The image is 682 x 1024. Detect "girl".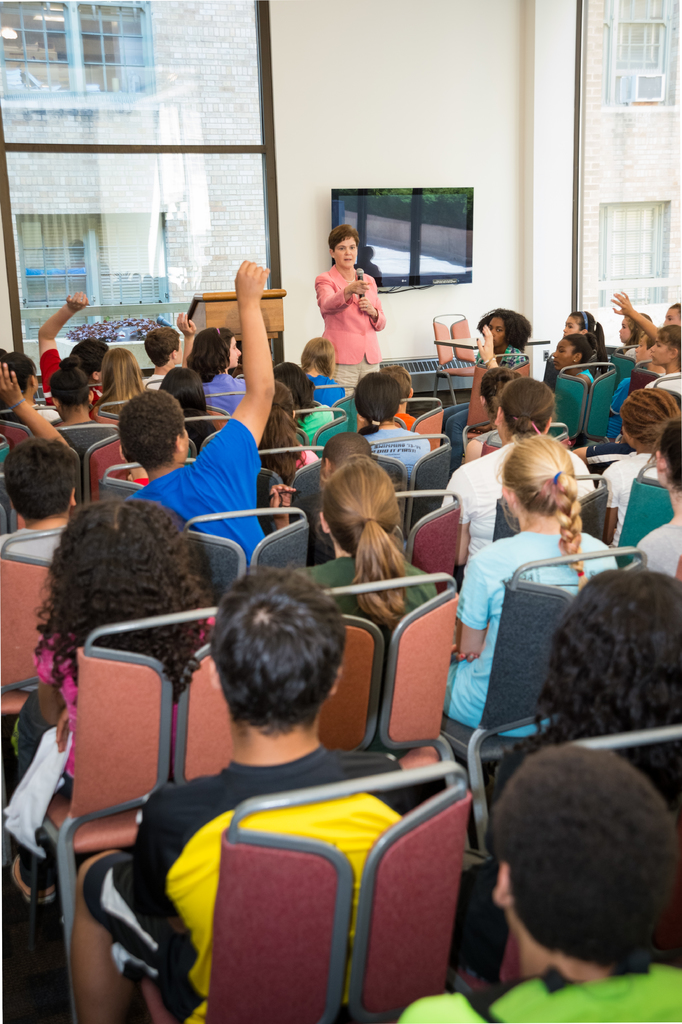
Detection: rect(10, 495, 213, 903).
